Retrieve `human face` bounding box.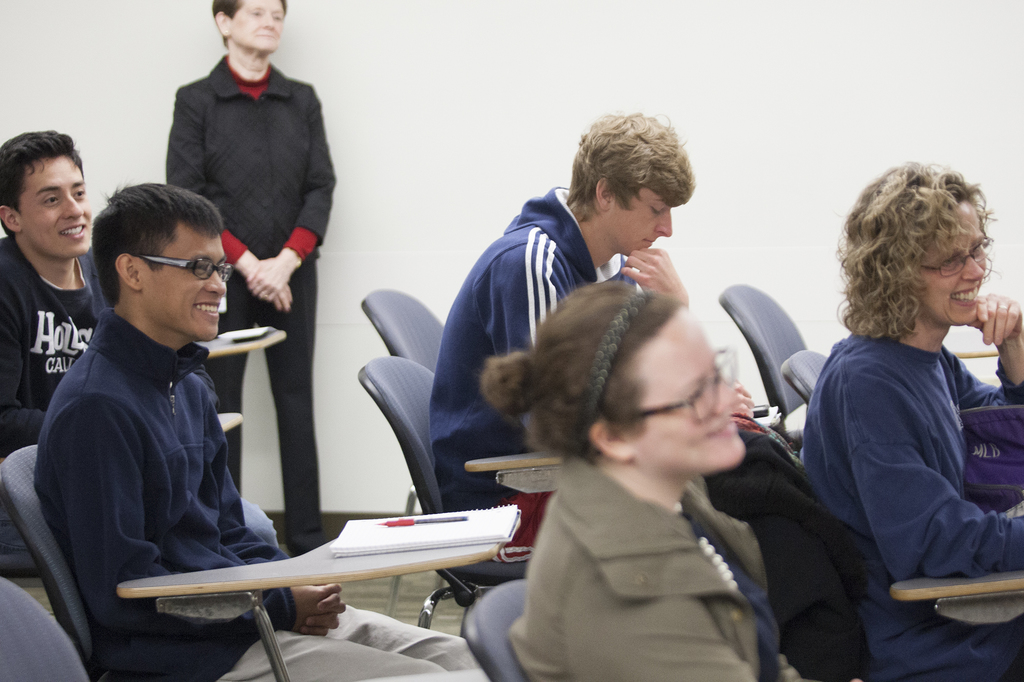
Bounding box: box=[628, 311, 734, 470].
